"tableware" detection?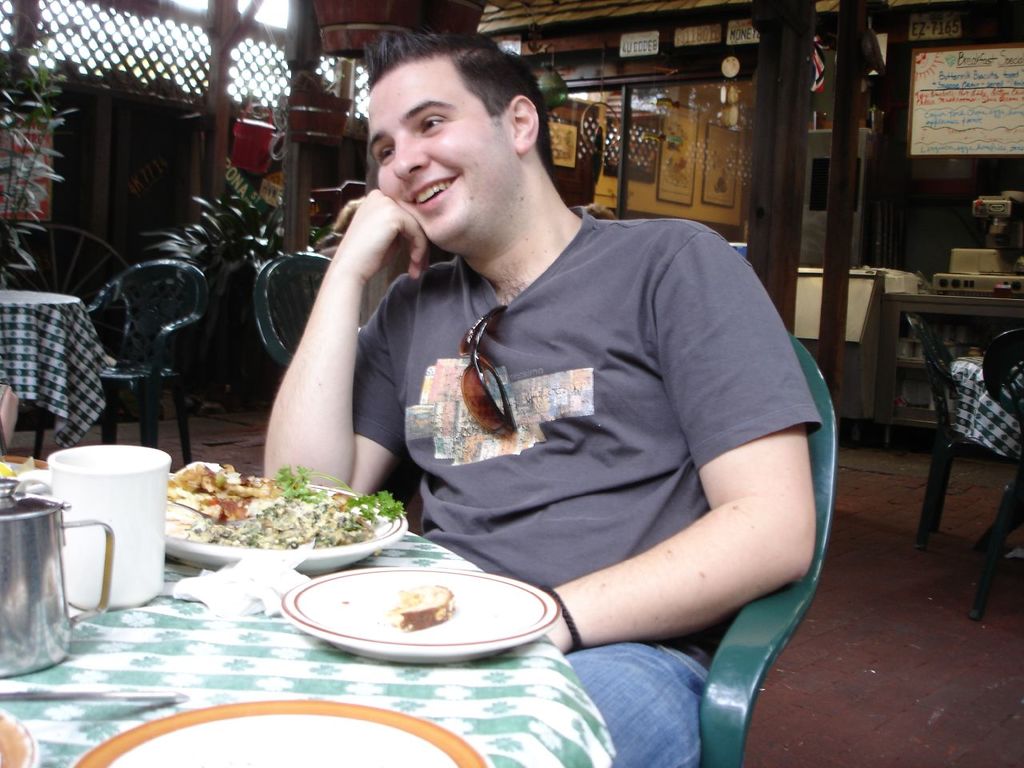
<bbox>0, 482, 115, 684</bbox>
